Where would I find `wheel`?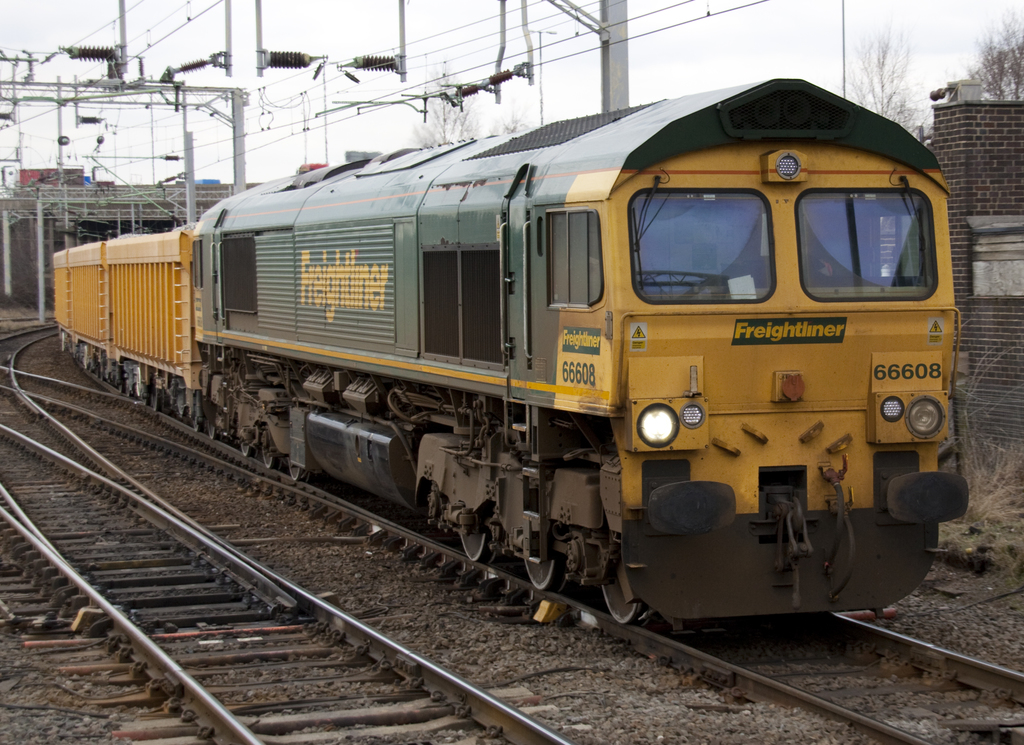
At (x1=209, y1=422, x2=221, y2=441).
